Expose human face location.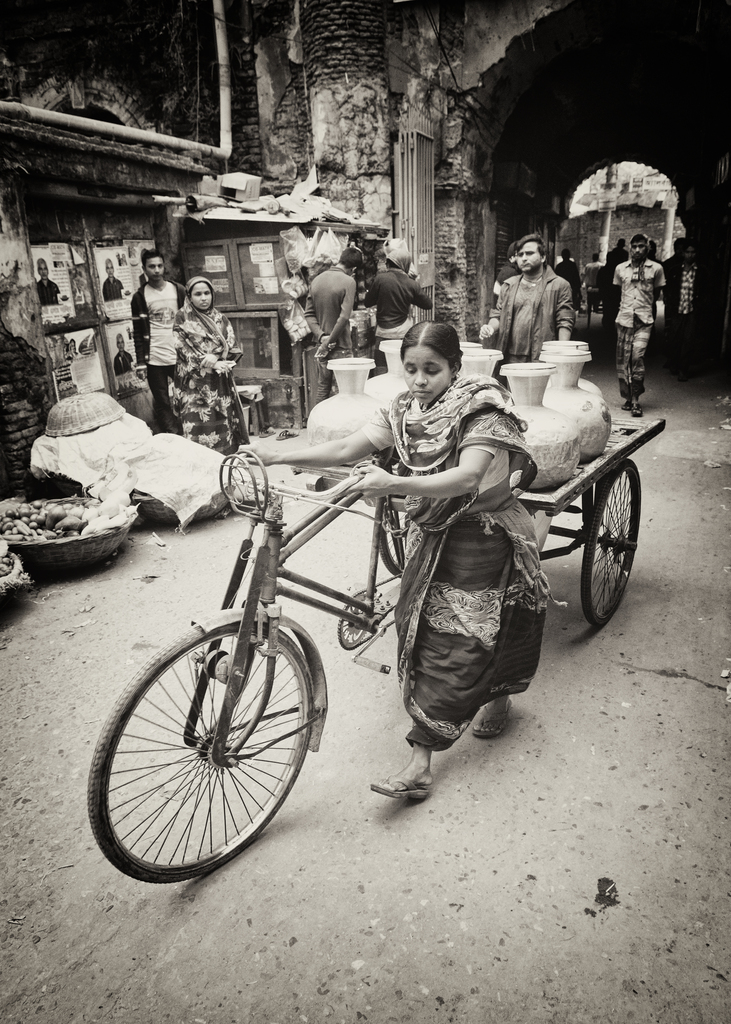
Exposed at 38/264/44/271.
